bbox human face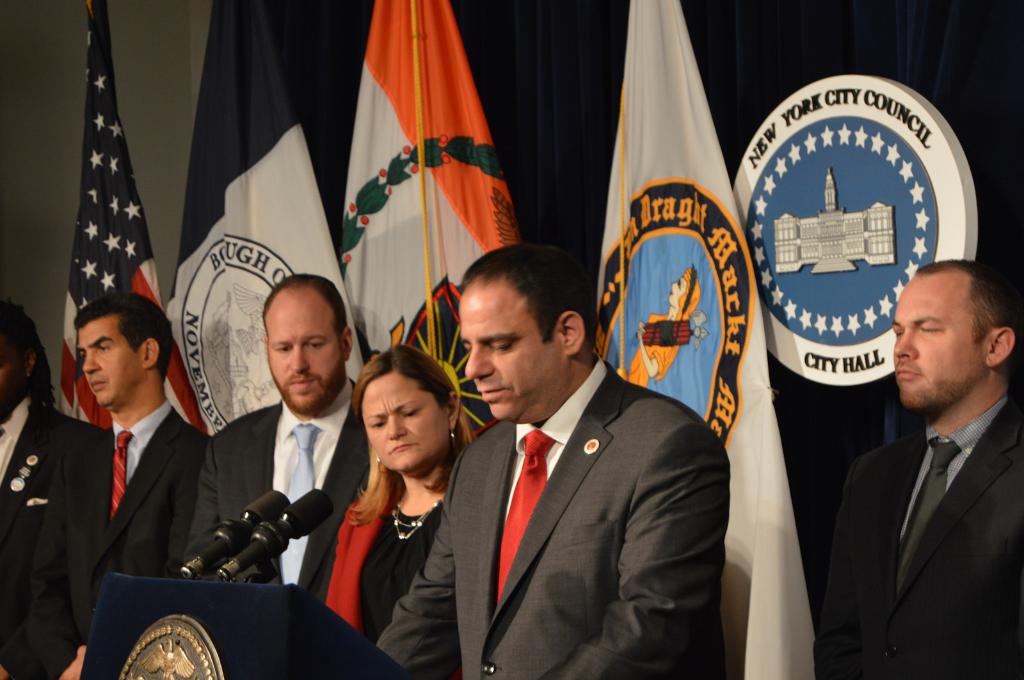
[360, 370, 451, 470]
